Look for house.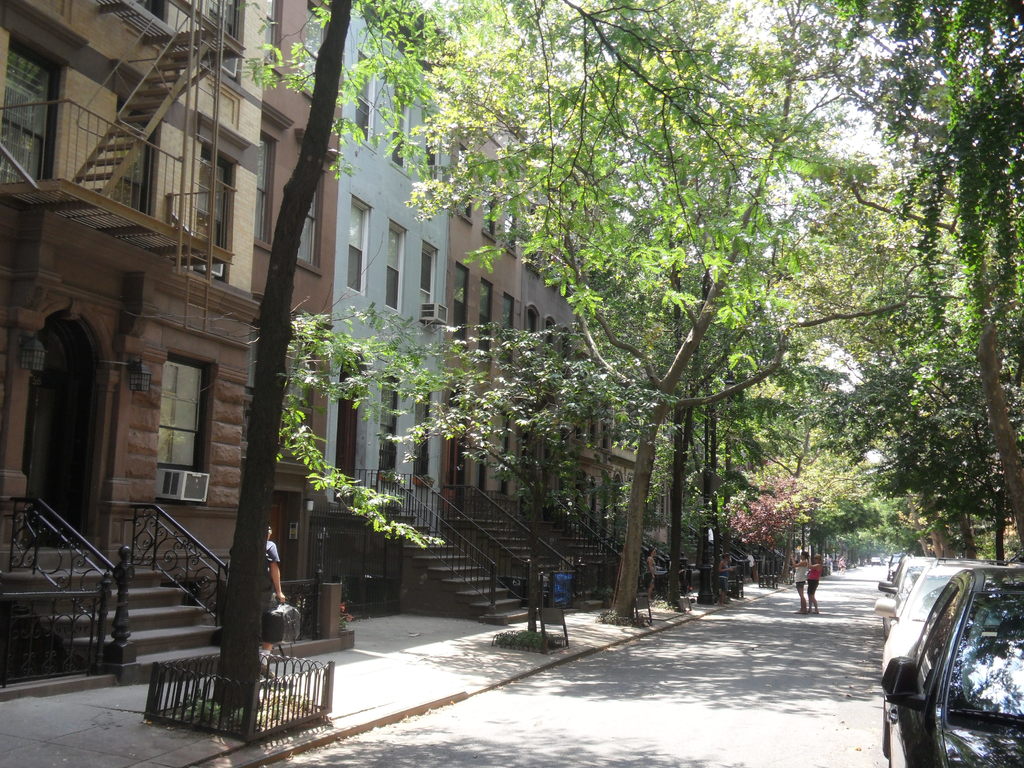
Found: detection(0, 0, 343, 643).
